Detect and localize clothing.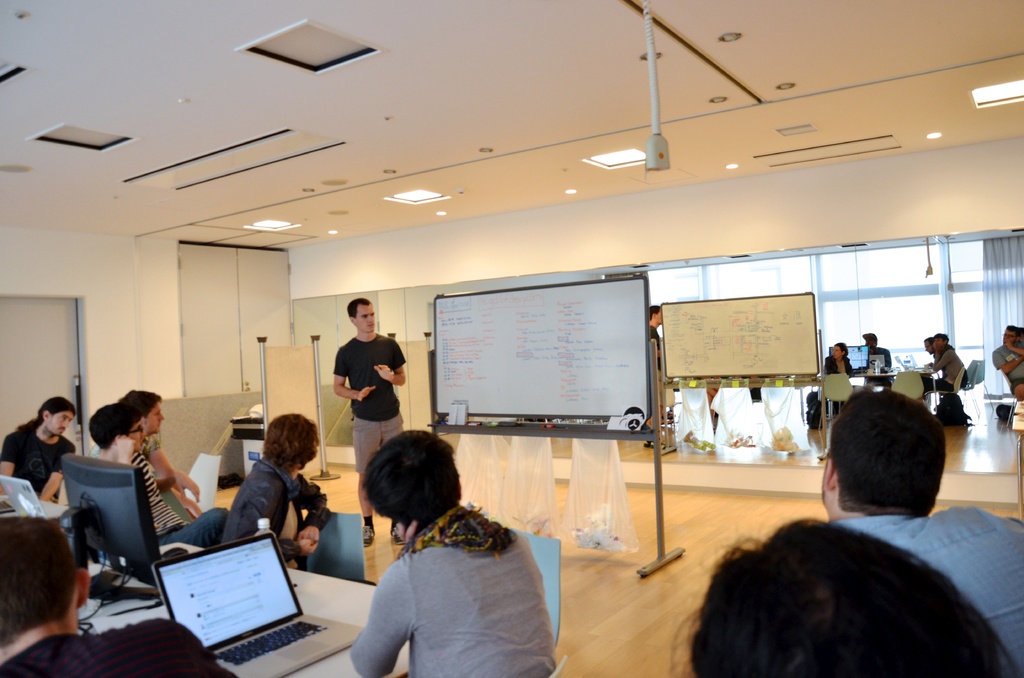
Localized at <bbox>220, 458, 332, 564</bbox>.
